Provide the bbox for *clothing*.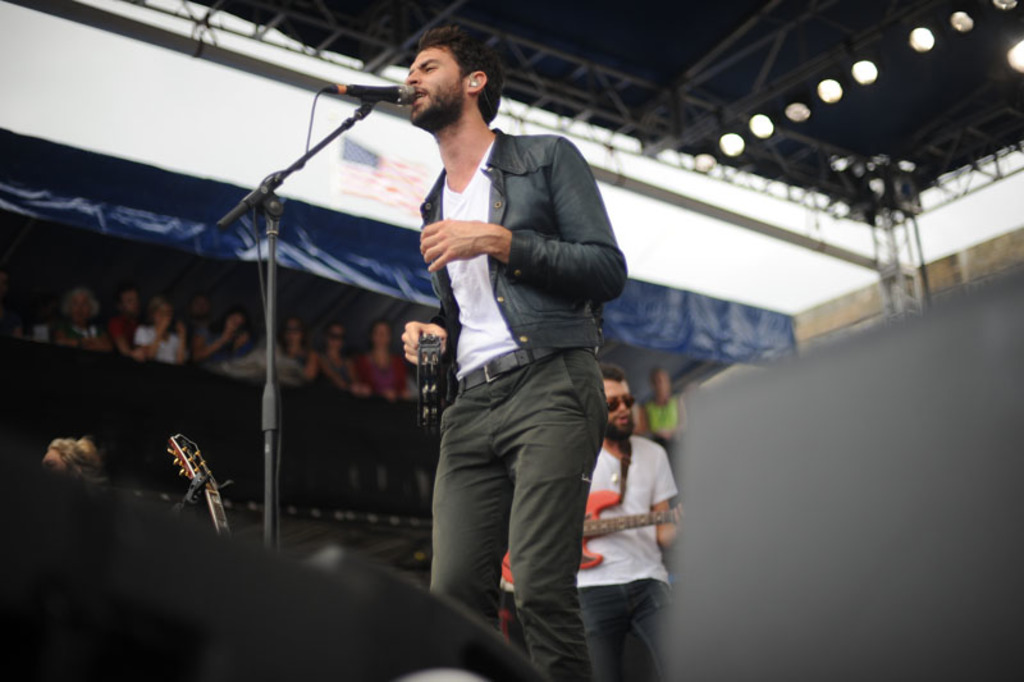
rect(579, 436, 684, 676).
